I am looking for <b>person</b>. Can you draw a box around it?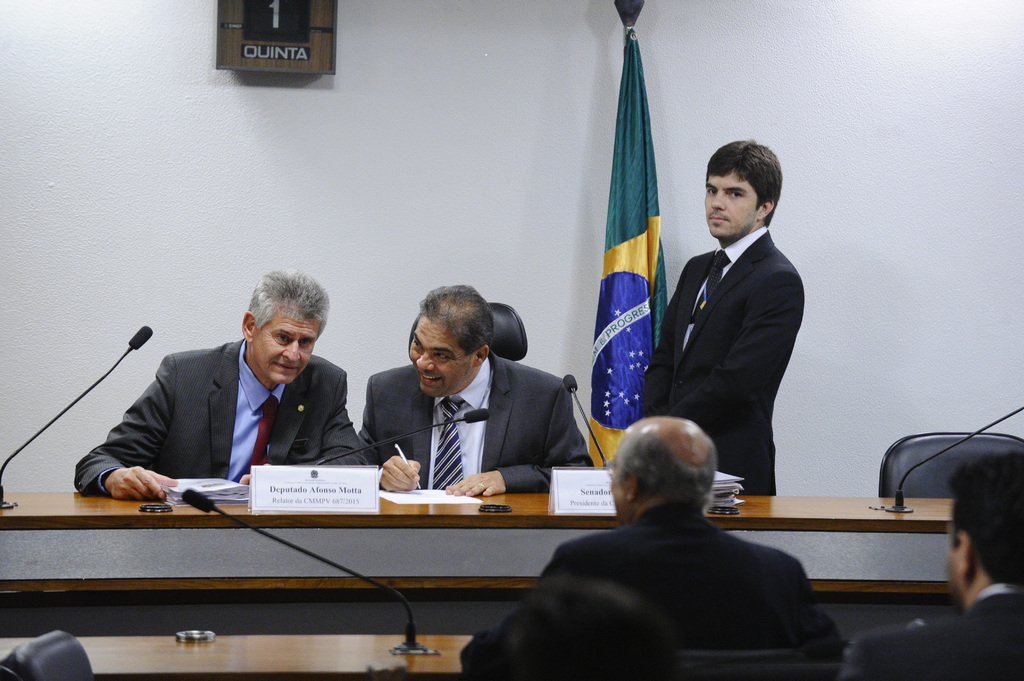
Sure, the bounding box is box(74, 271, 356, 500).
